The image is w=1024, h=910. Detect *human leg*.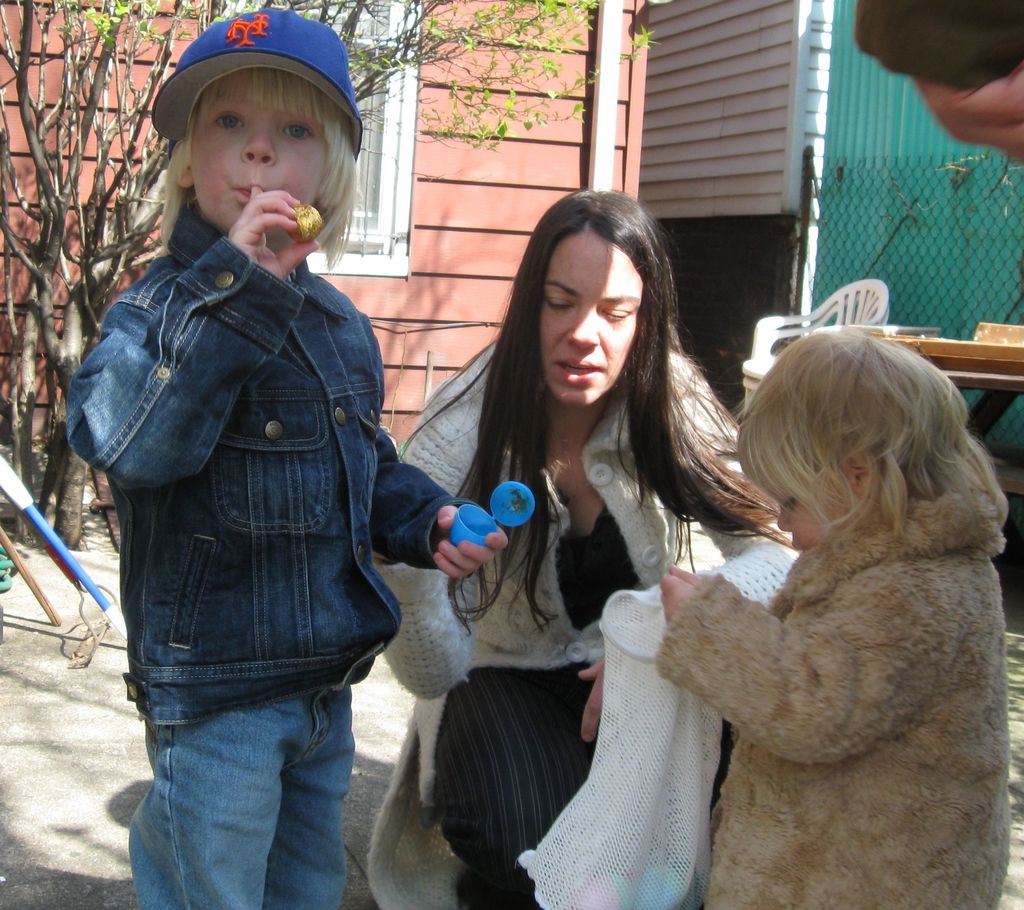
Detection: pyautogui.locateOnScreen(124, 698, 323, 909).
